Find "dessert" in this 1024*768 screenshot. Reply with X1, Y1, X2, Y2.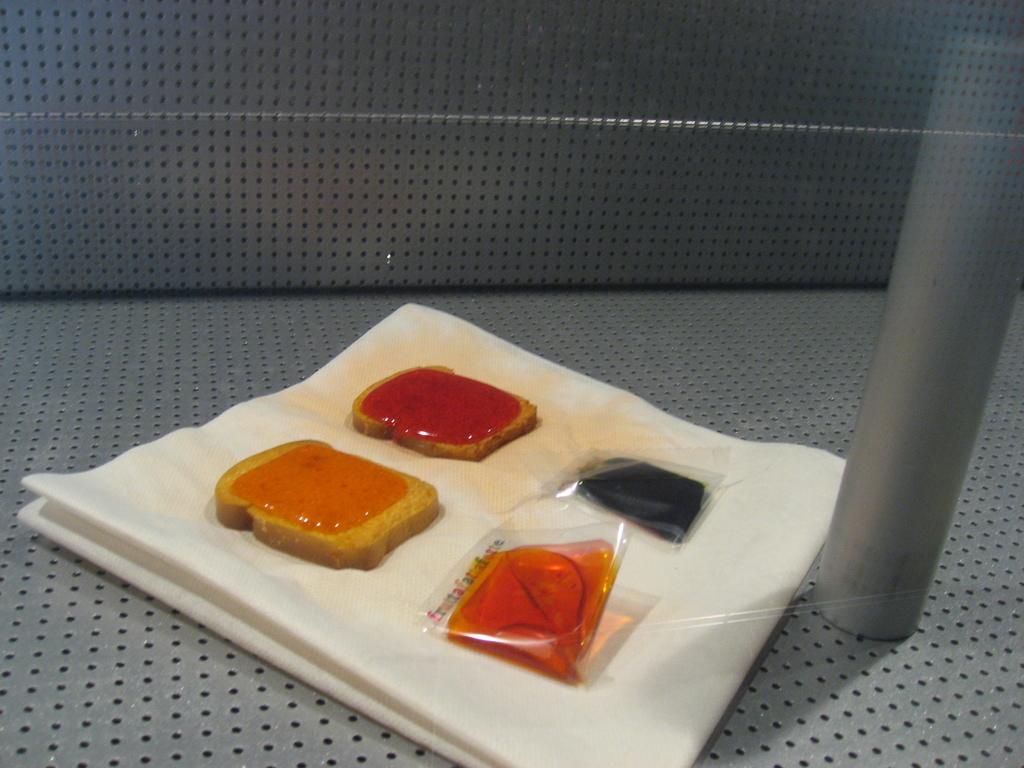
352, 365, 540, 462.
